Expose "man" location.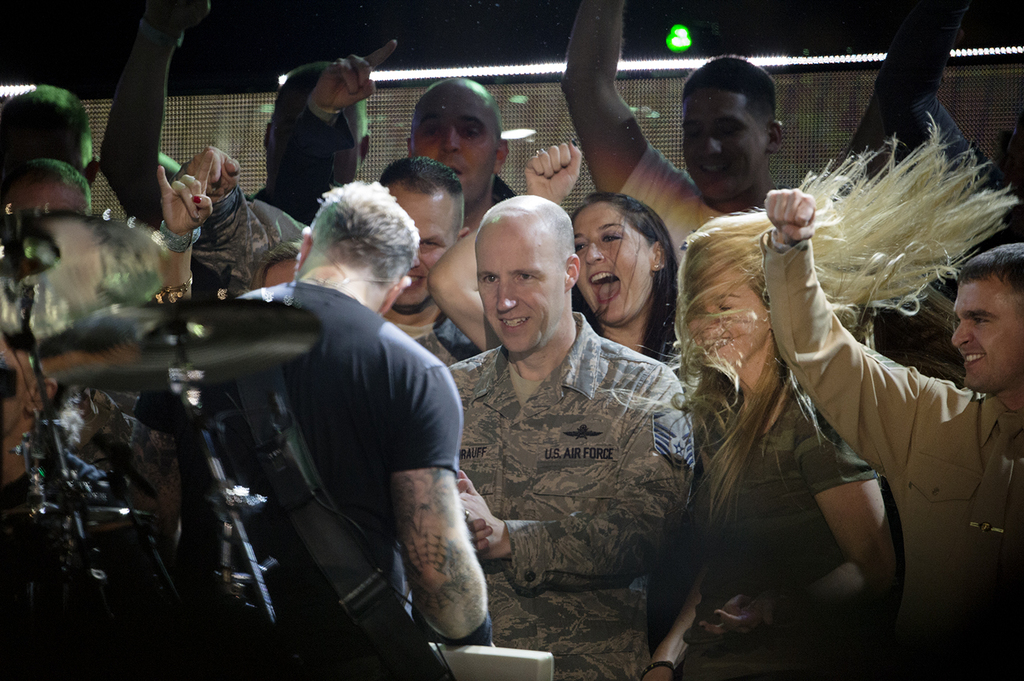
Exposed at 378/154/477/368.
